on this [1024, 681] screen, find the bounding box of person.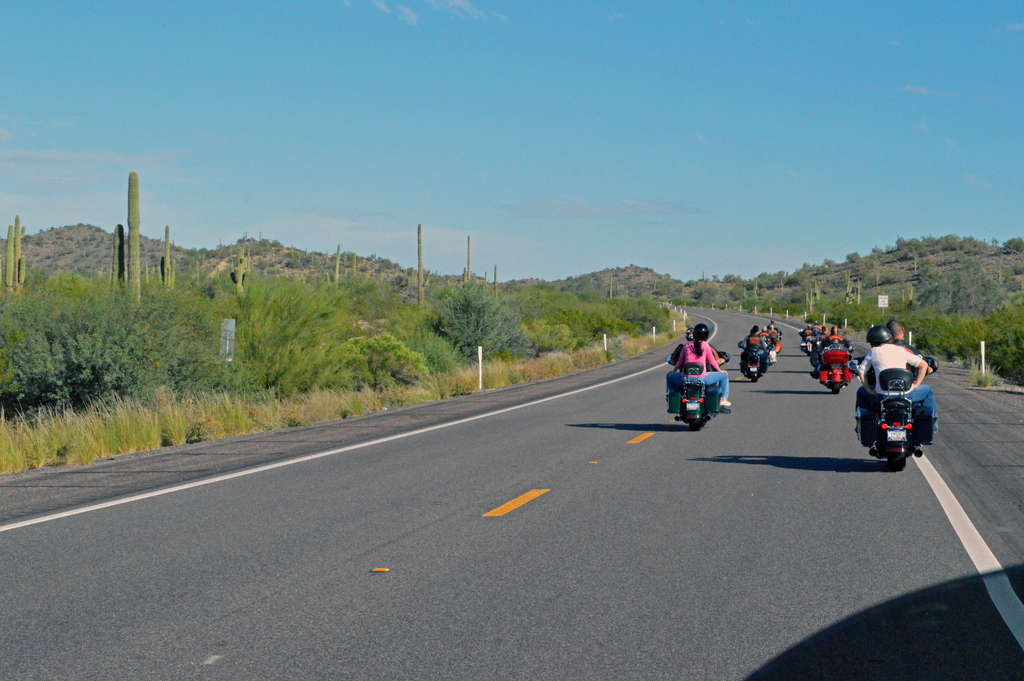
Bounding box: 803, 319, 817, 345.
